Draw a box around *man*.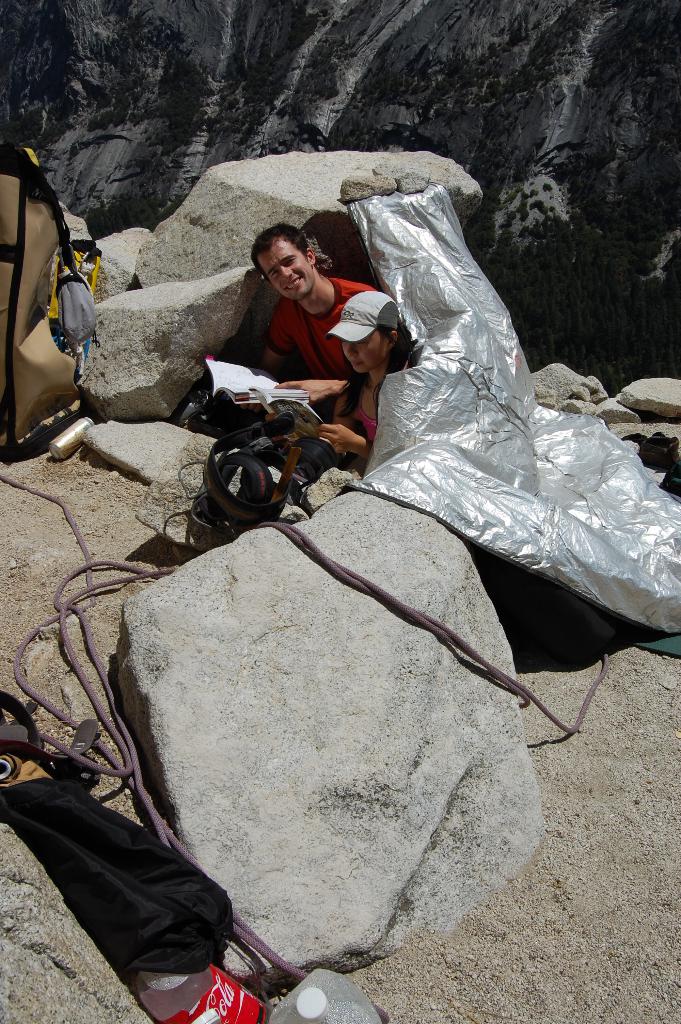
<region>220, 223, 400, 385</region>.
